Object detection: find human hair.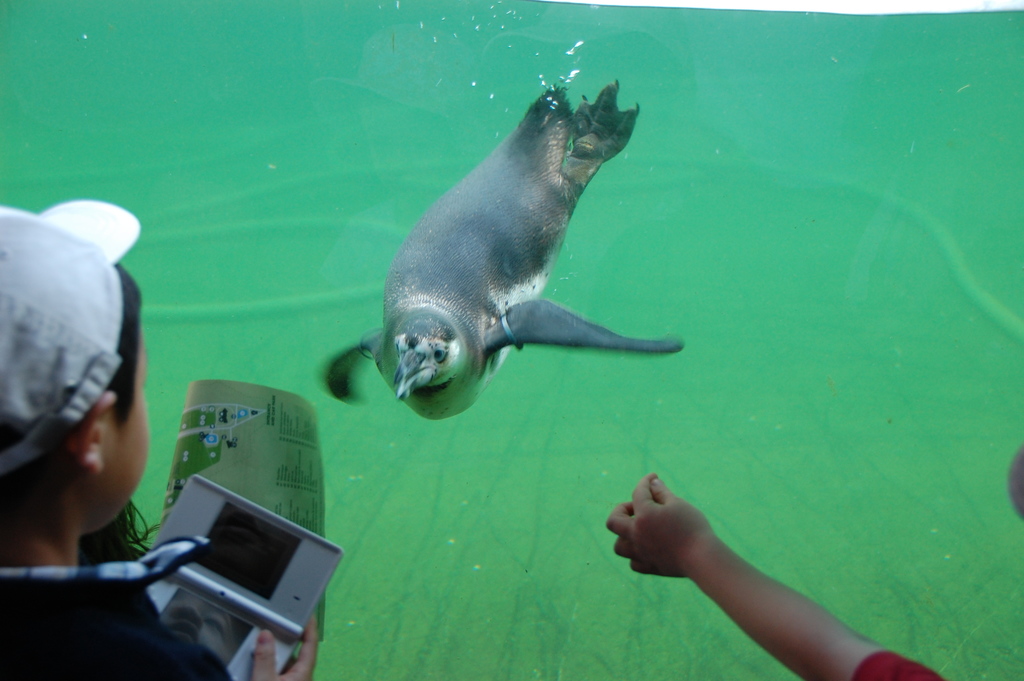
(76, 494, 160, 569).
